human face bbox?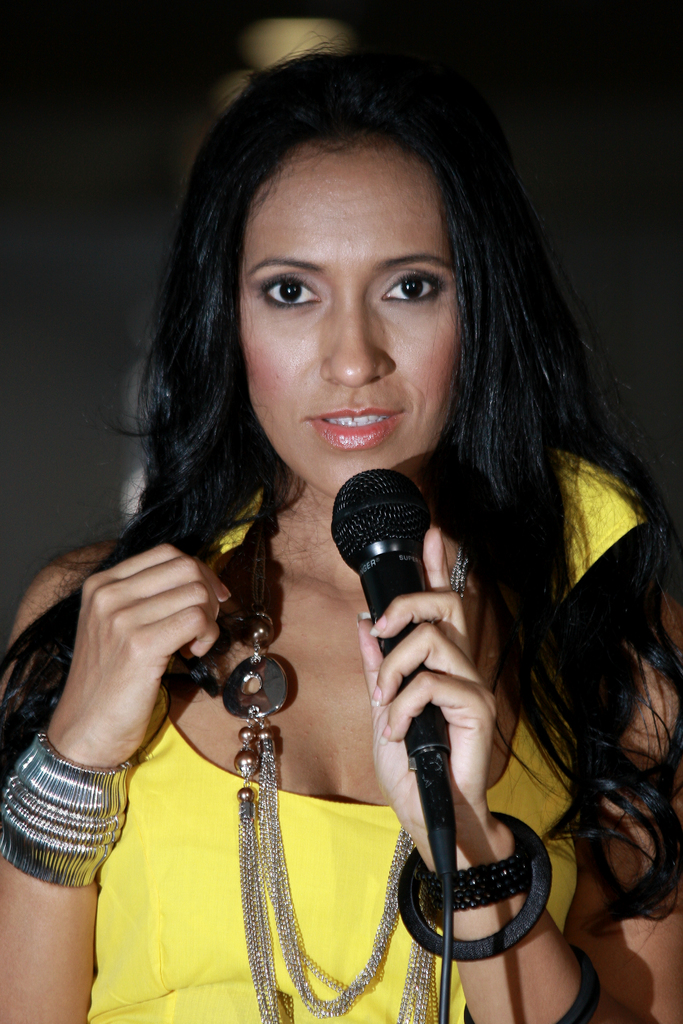
x1=236, y1=145, x2=456, y2=496
